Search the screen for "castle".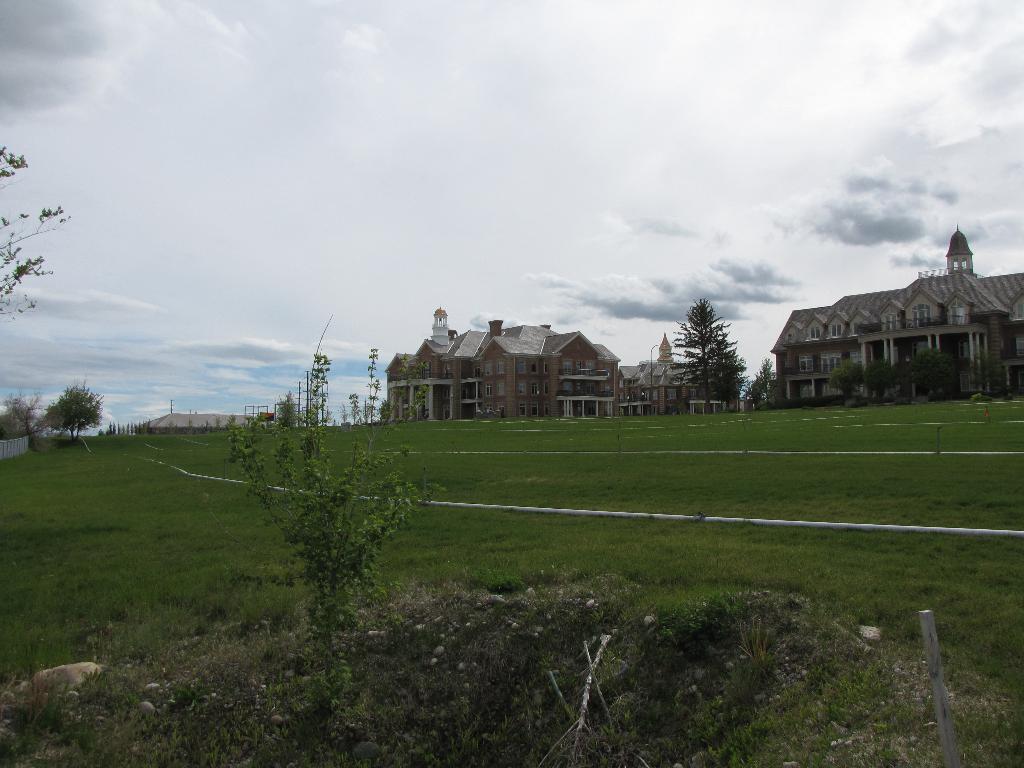
Found at region(384, 307, 759, 406).
